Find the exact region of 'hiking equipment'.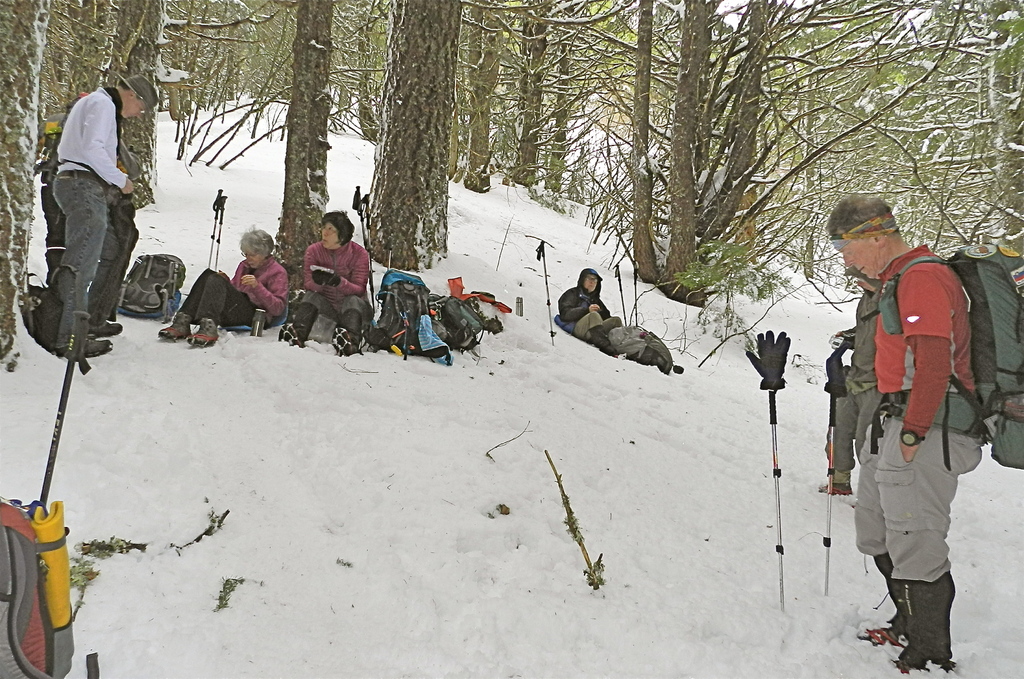
Exact region: 852, 222, 1023, 488.
